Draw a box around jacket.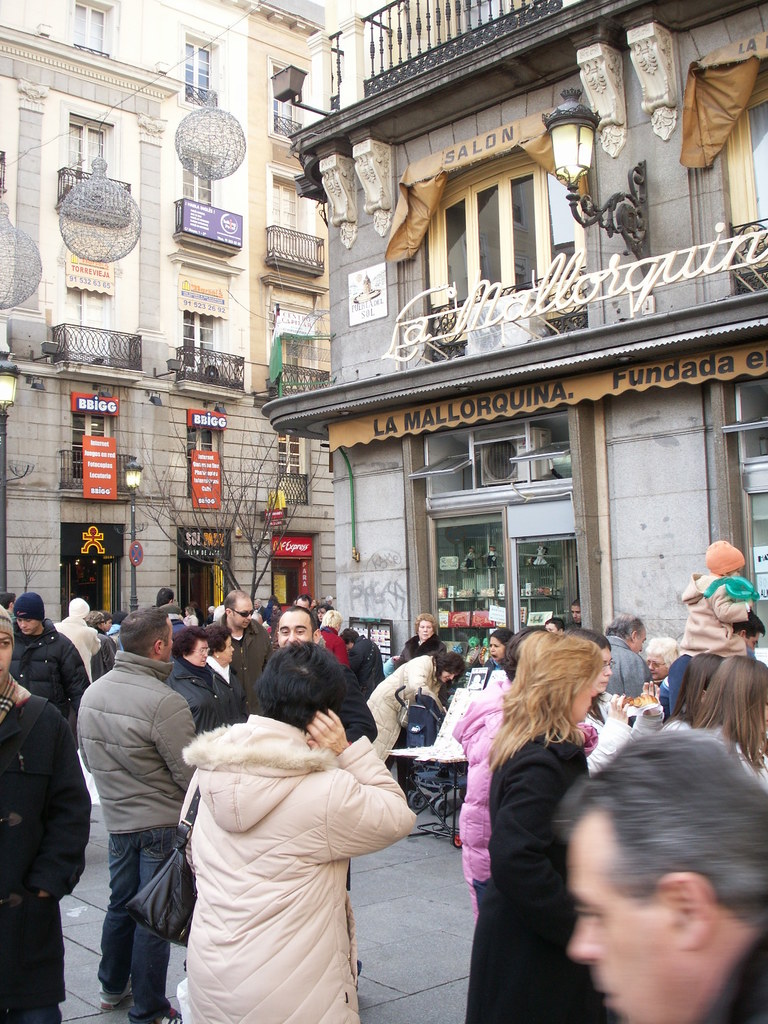
[left=145, top=696, right=415, bottom=966].
